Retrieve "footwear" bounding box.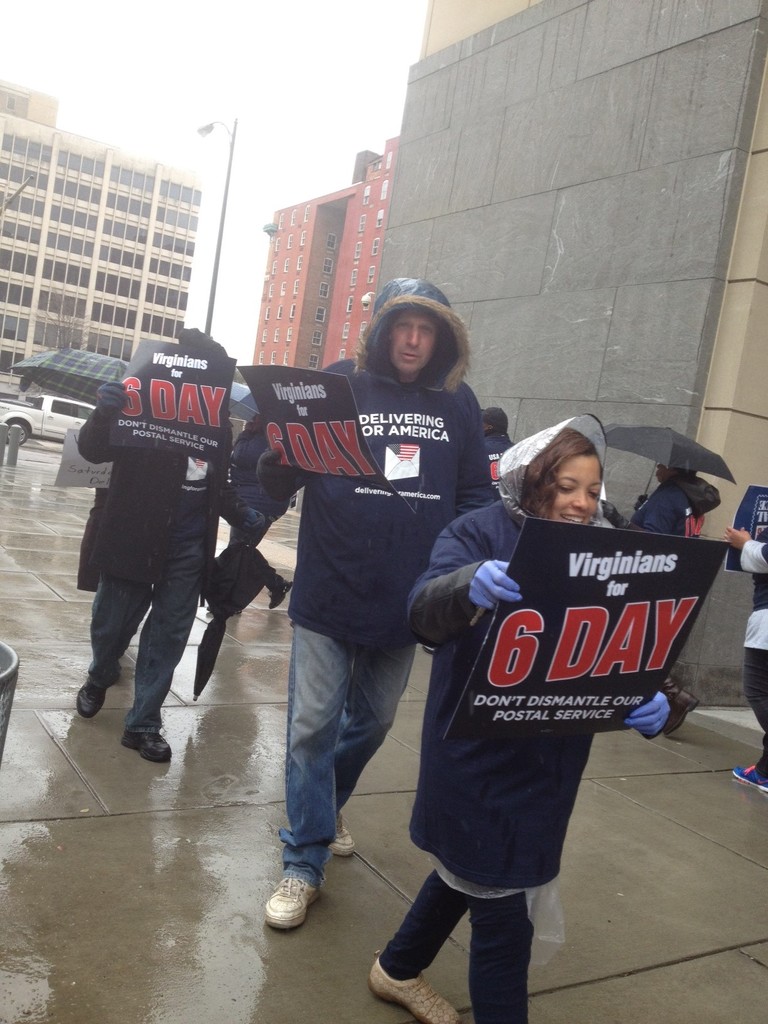
Bounding box: [left=364, top=958, right=467, bottom=1023].
